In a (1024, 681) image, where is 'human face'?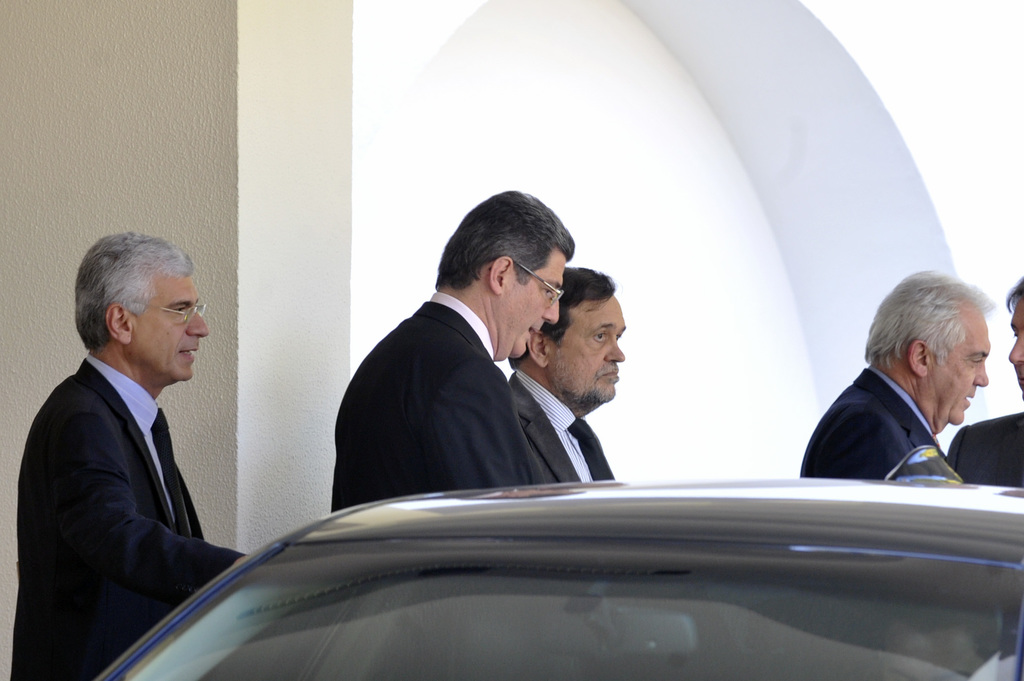
box(545, 295, 628, 407).
